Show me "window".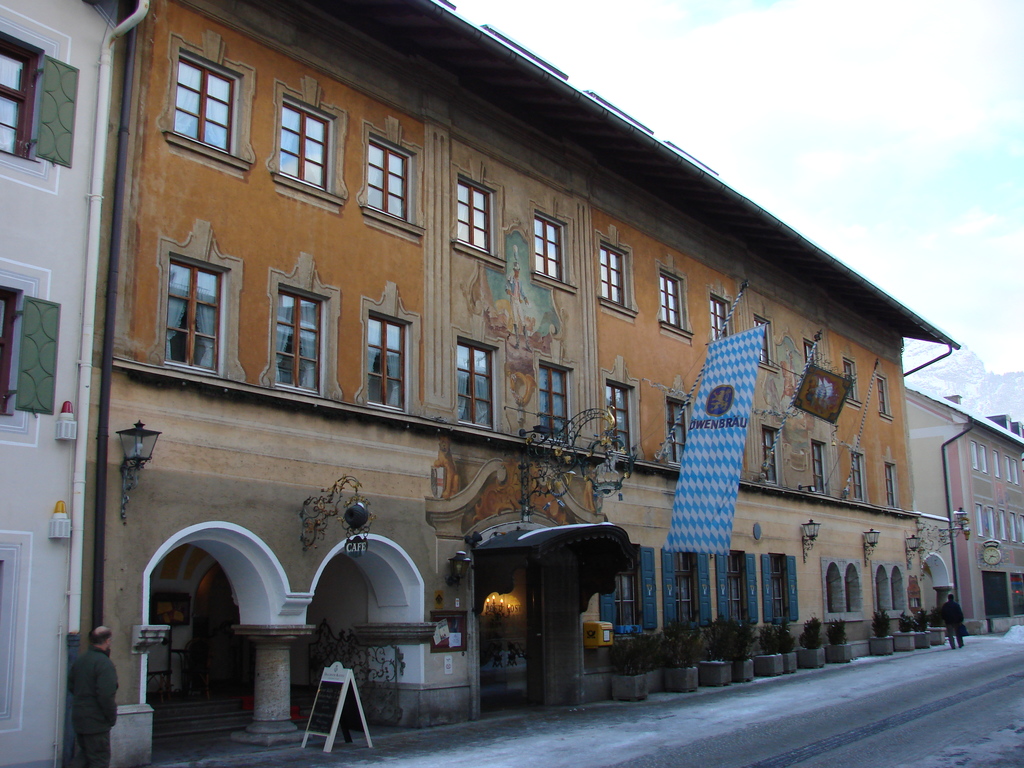
"window" is here: 882/456/902/515.
